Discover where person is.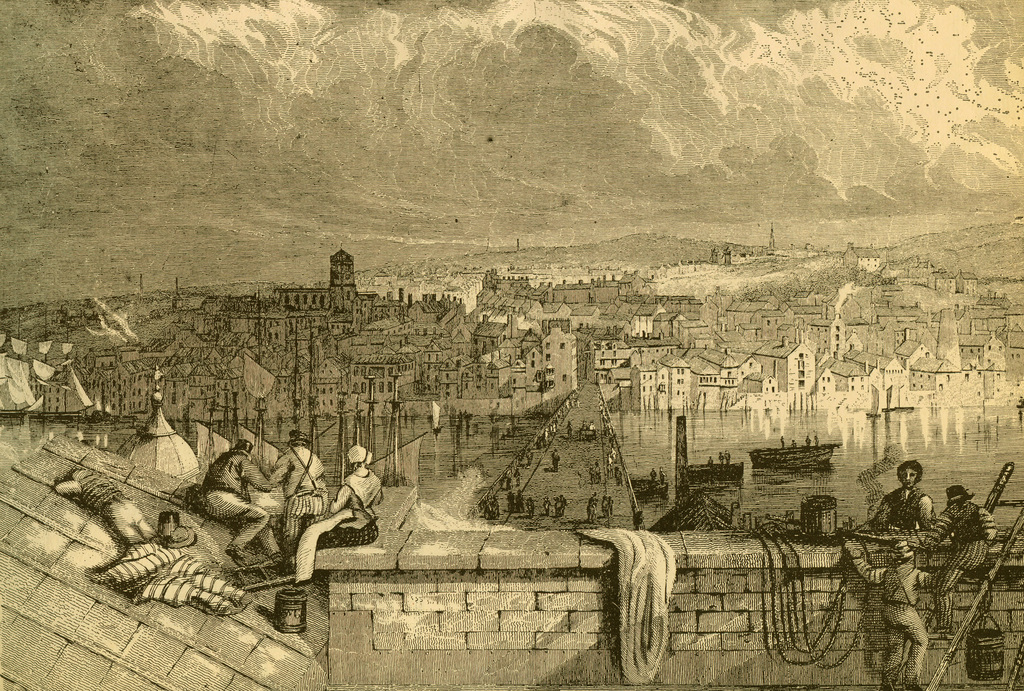
Discovered at box(266, 430, 327, 532).
